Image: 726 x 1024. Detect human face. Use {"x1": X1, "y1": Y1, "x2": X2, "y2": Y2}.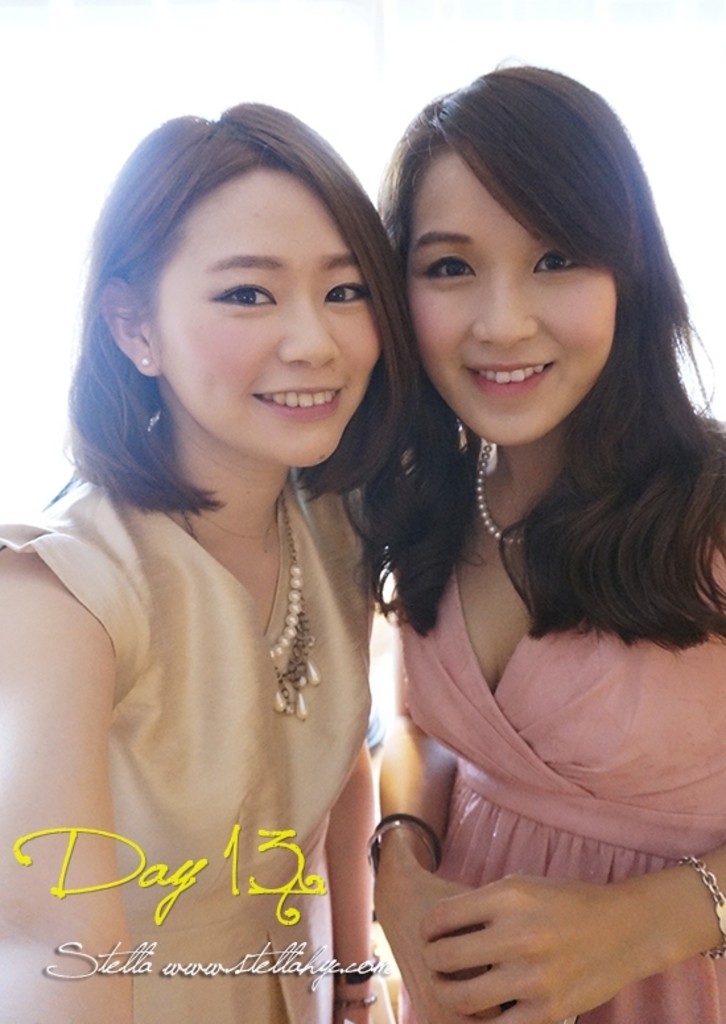
{"x1": 392, "y1": 144, "x2": 620, "y2": 443}.
